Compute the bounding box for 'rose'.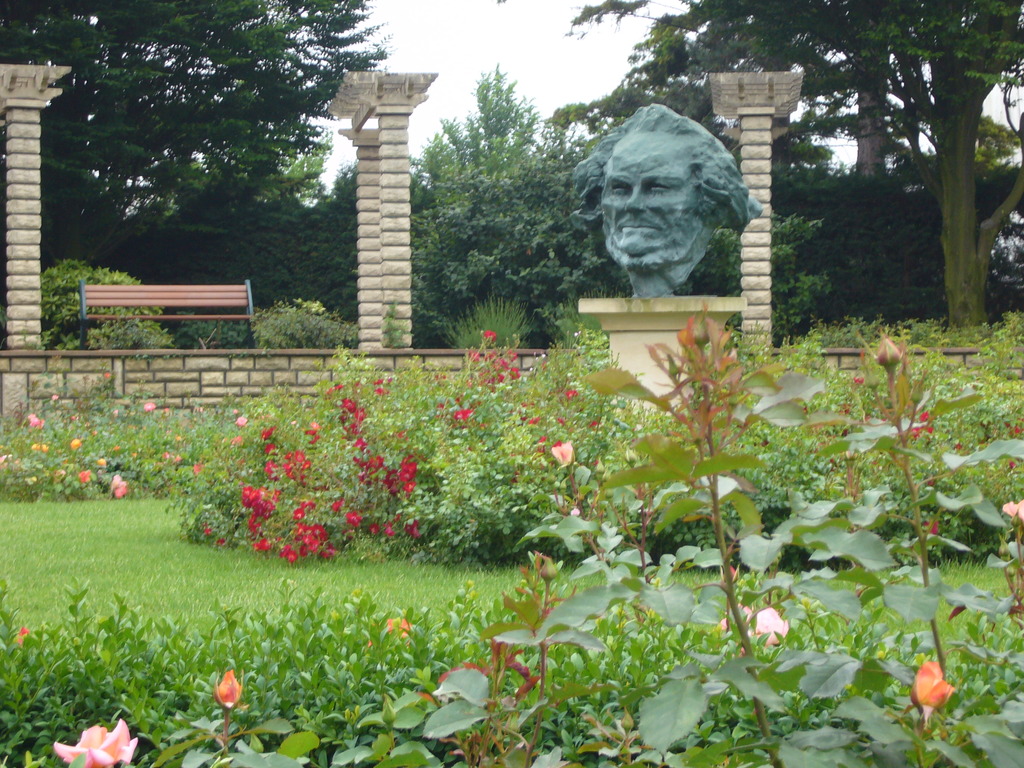
locate(49, 719, 140, 767).
